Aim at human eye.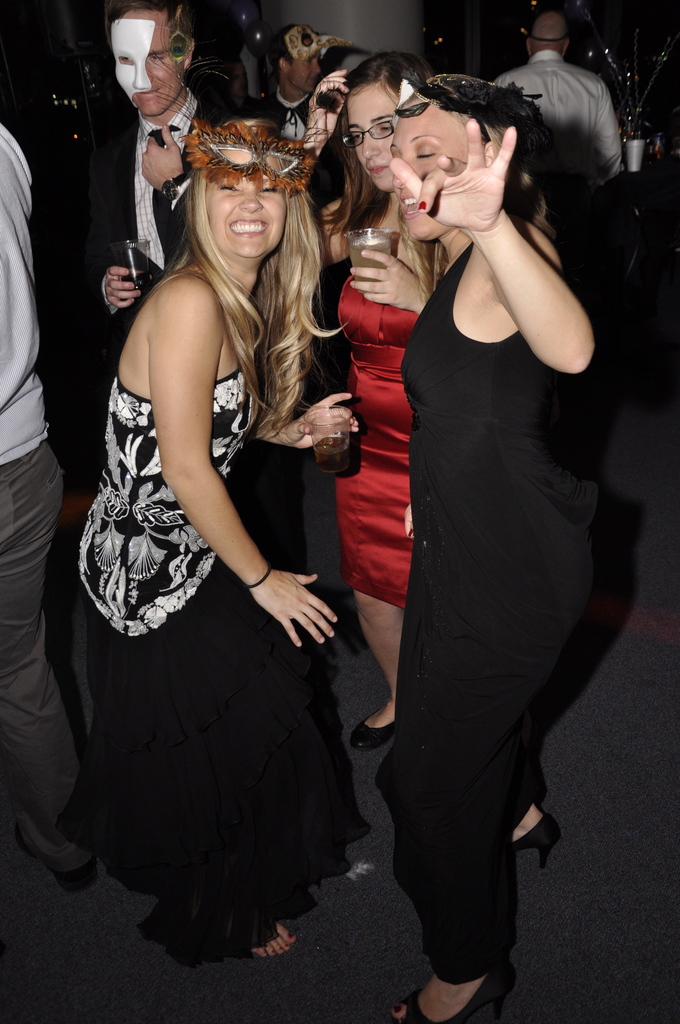
Aimed at (left=150, top=54, right=165, bottom=61).
